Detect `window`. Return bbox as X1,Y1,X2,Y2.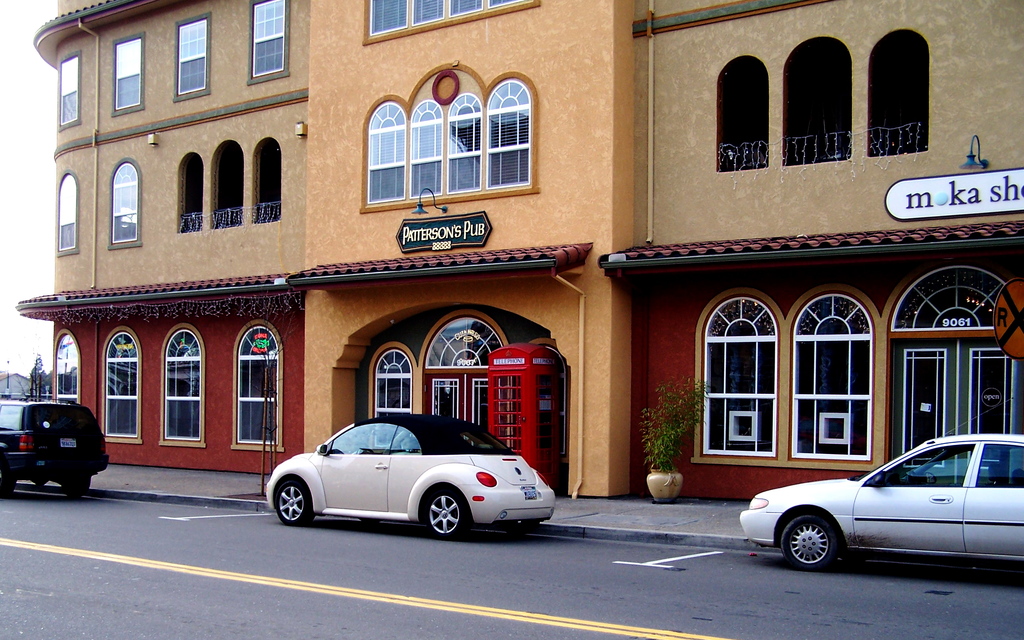
111,31,144,113.
